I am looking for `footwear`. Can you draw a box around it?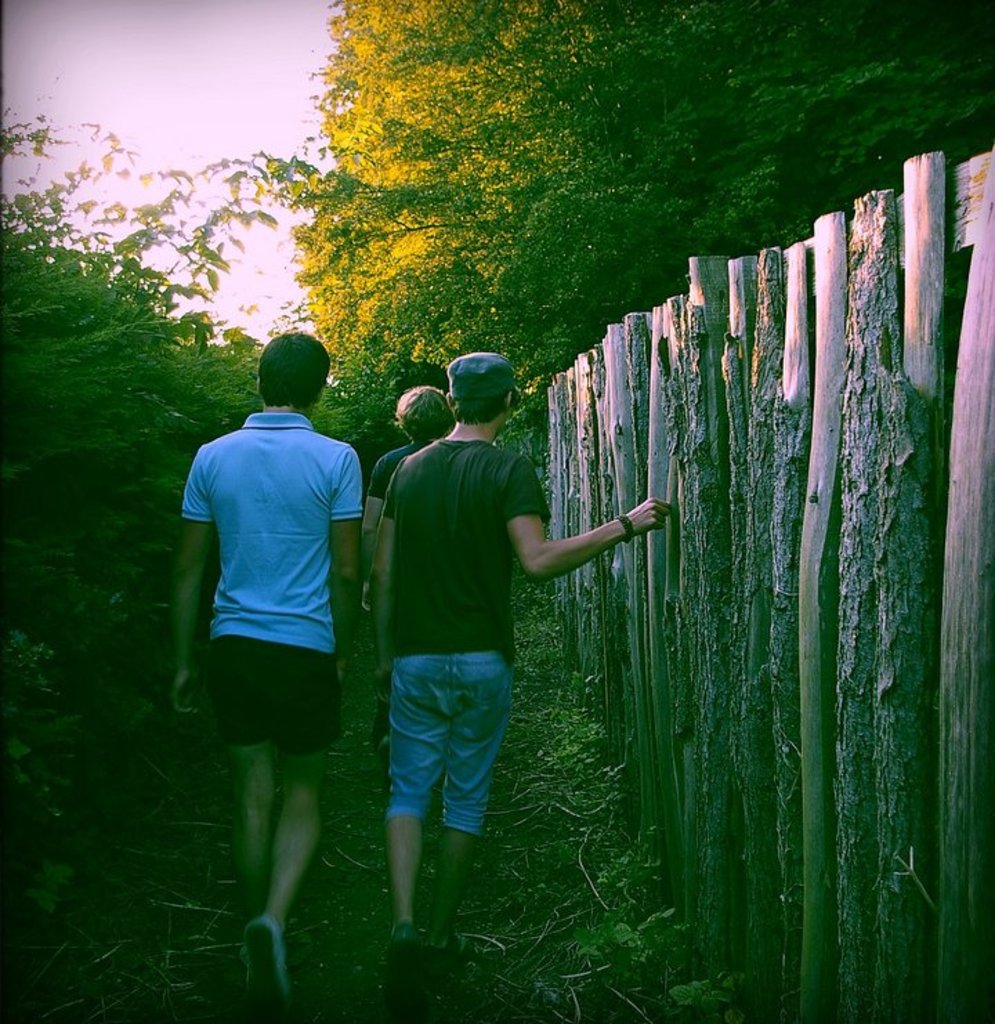
Sure, the bounding box is (left=426, top=931, right=471, bottom=985).
